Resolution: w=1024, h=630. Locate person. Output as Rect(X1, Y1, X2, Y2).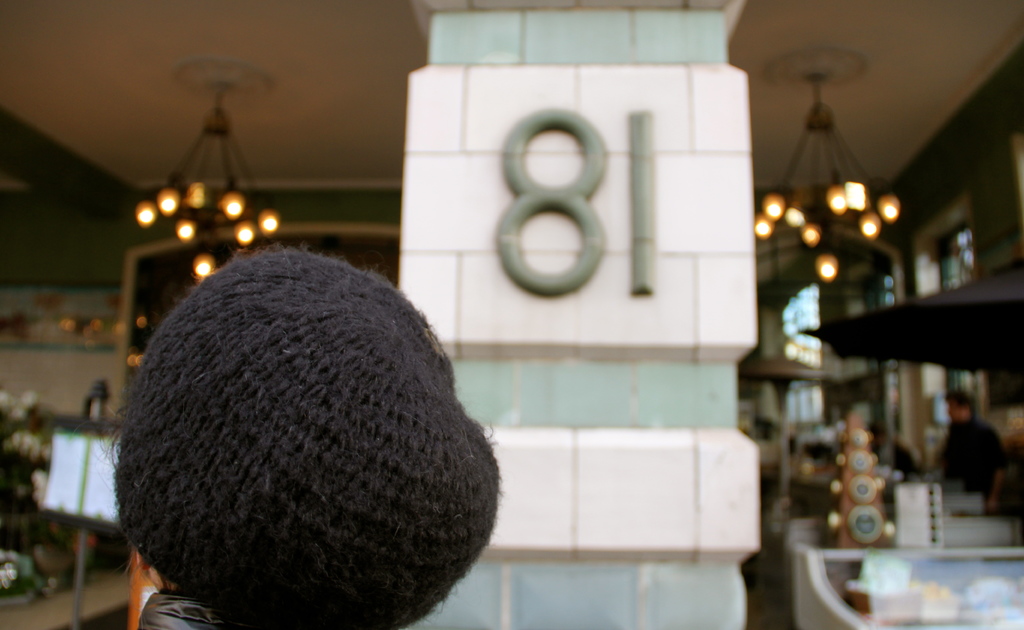
Rect(115, 242, 499, 629).
